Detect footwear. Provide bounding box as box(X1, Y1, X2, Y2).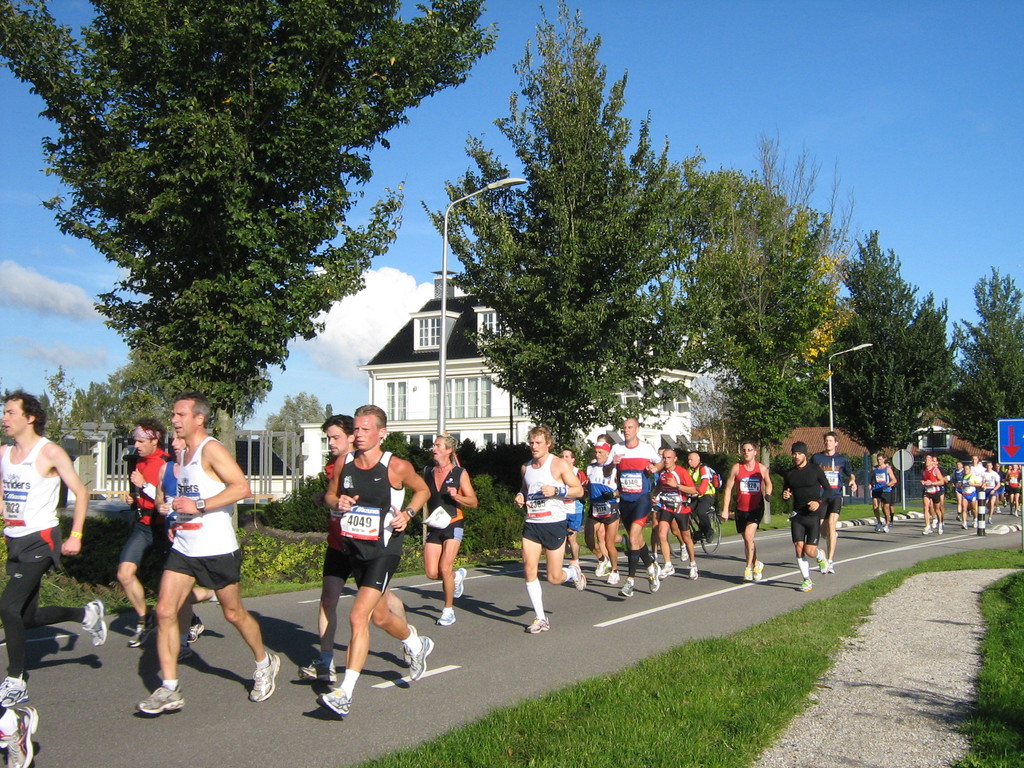
box(648, 563, 660, 593).
